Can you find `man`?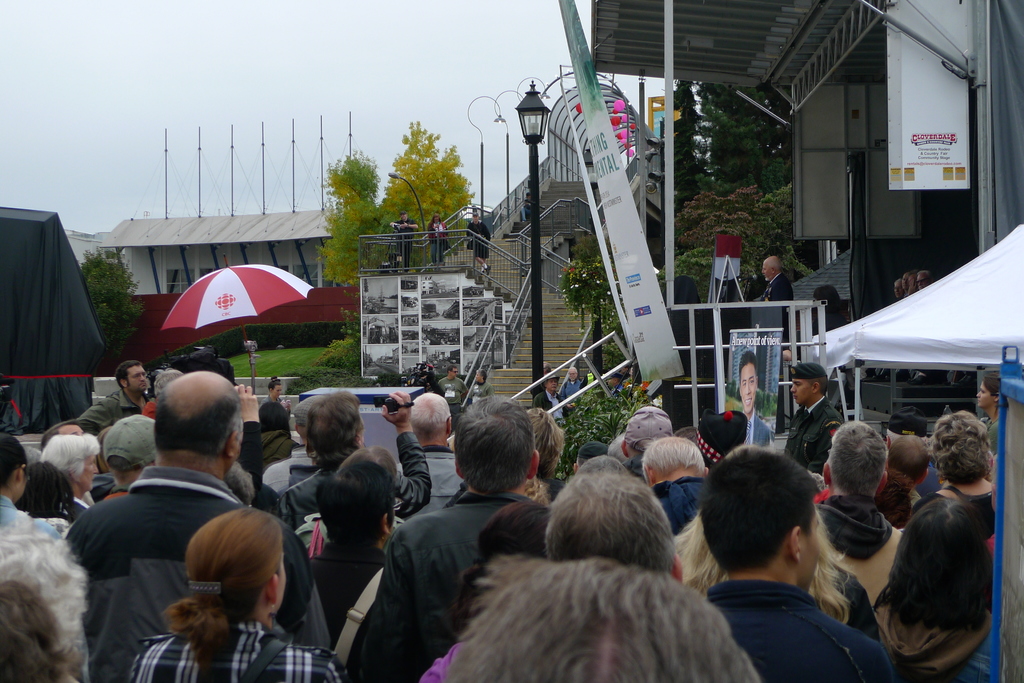
Yes, bounding box: {"left": 678, "top": 457, "right": 903, "bottom": 680}.
